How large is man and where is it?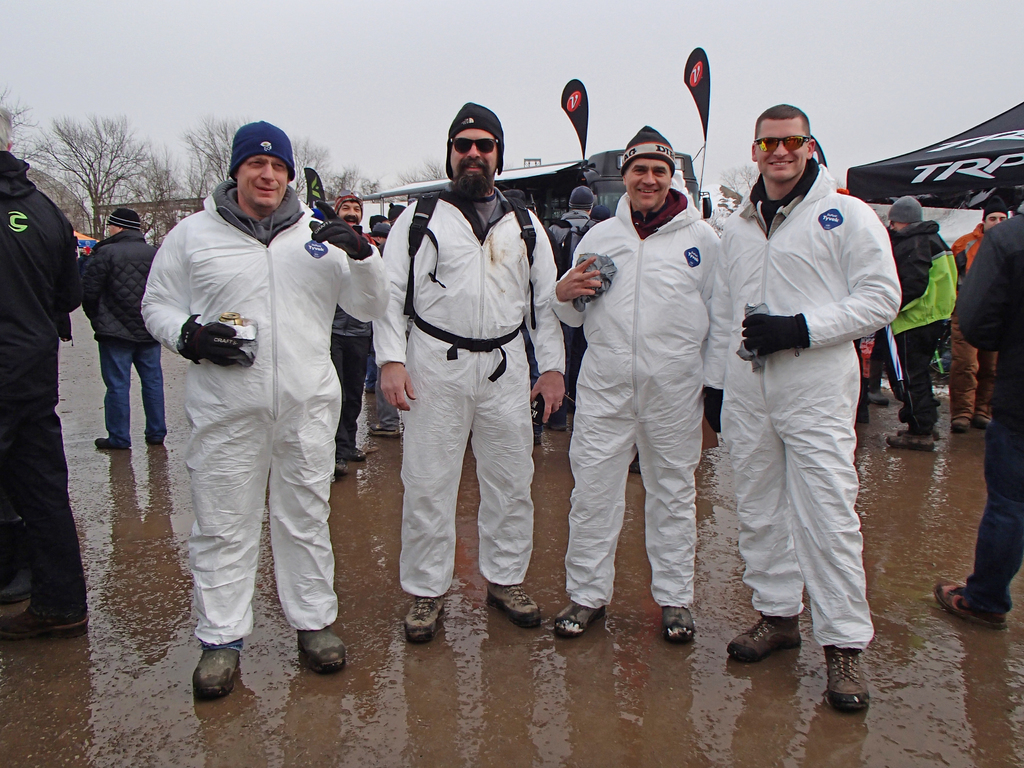
Bounding box: <box>700,104,908,717</box>.
